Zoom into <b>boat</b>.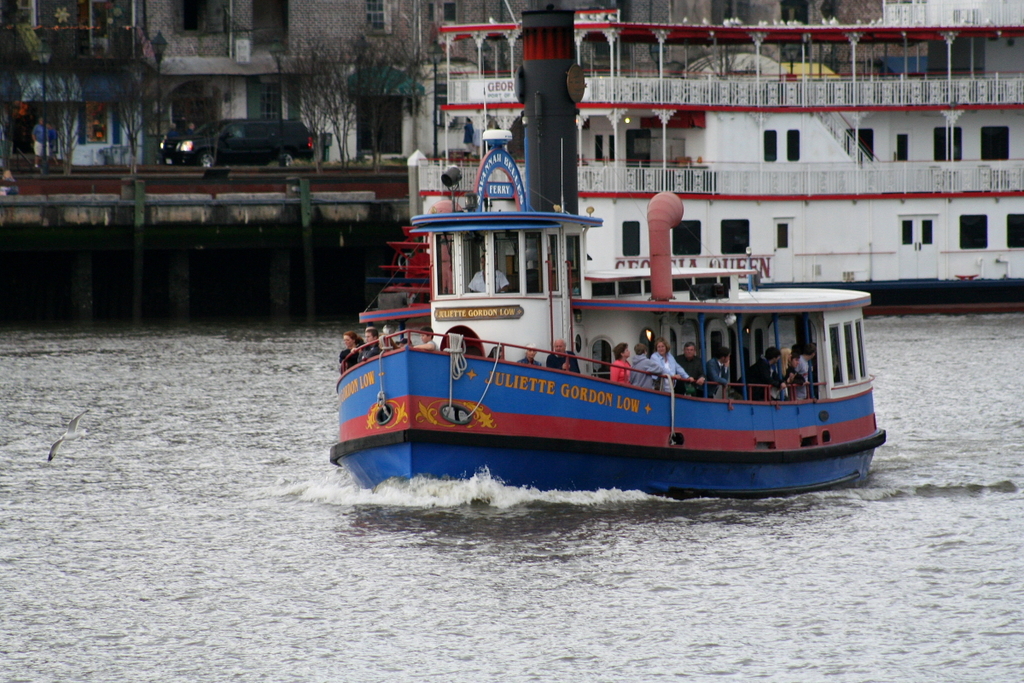
Zoom target: x1=320, y1=158, x2=898, y2=511.
